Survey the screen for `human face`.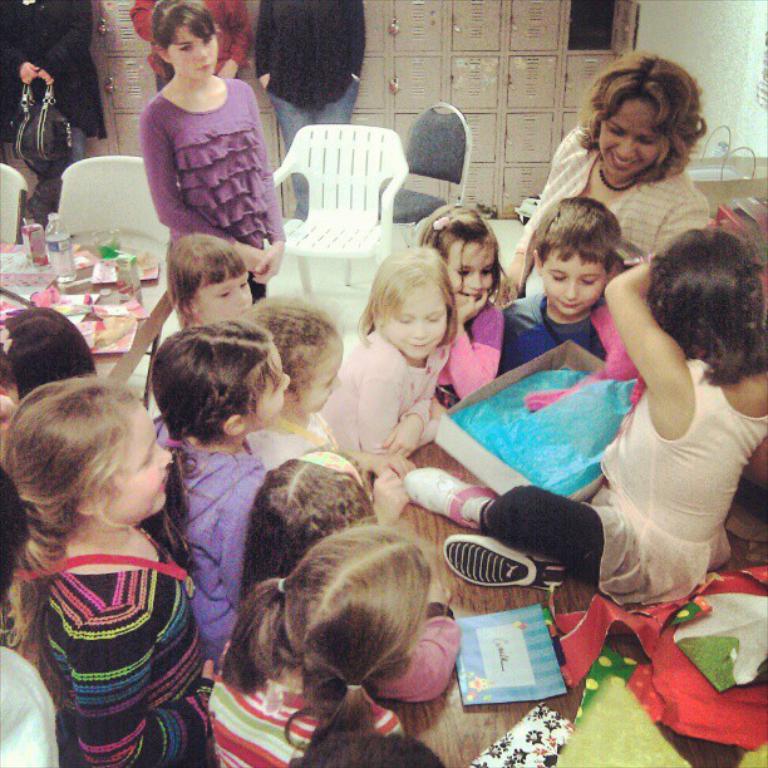
Survey found: select_region(296, 353, 341, 413).
